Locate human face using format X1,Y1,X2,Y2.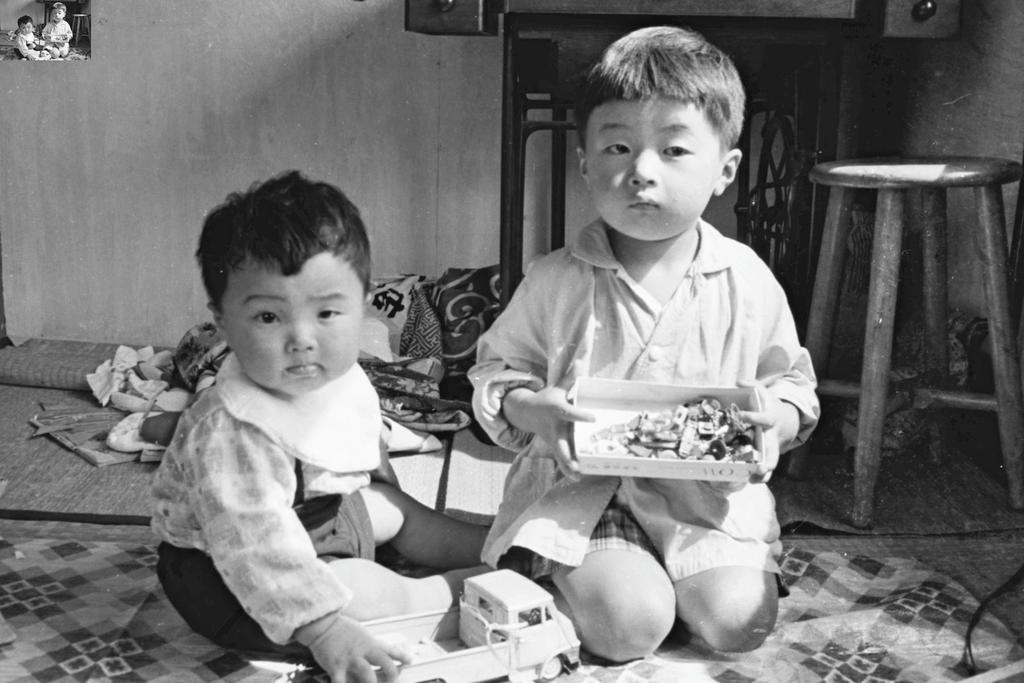
584,93,720,241.
